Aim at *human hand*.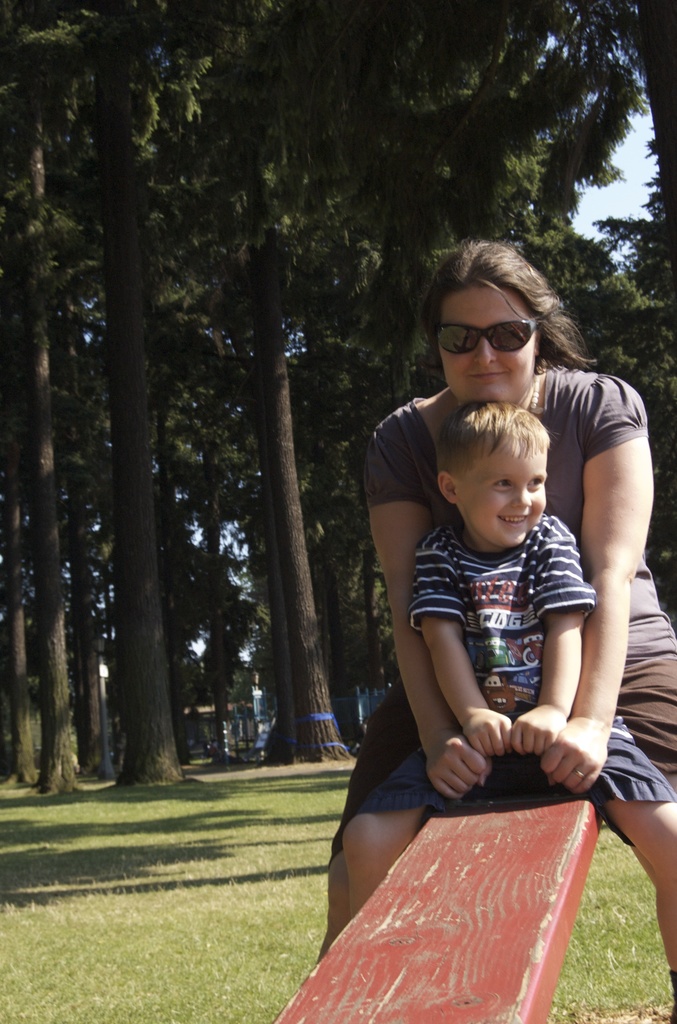
Aimed at left=463, top=708, right=516, bottom=760.
